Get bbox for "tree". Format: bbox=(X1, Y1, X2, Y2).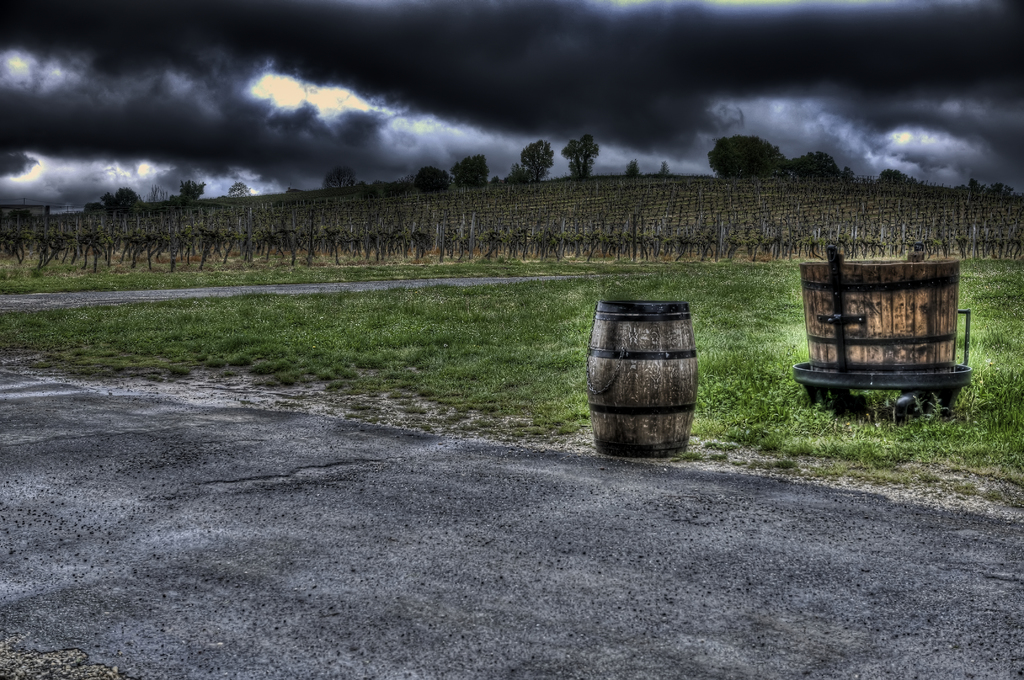
bbox=(170, 178, 210, 203).
